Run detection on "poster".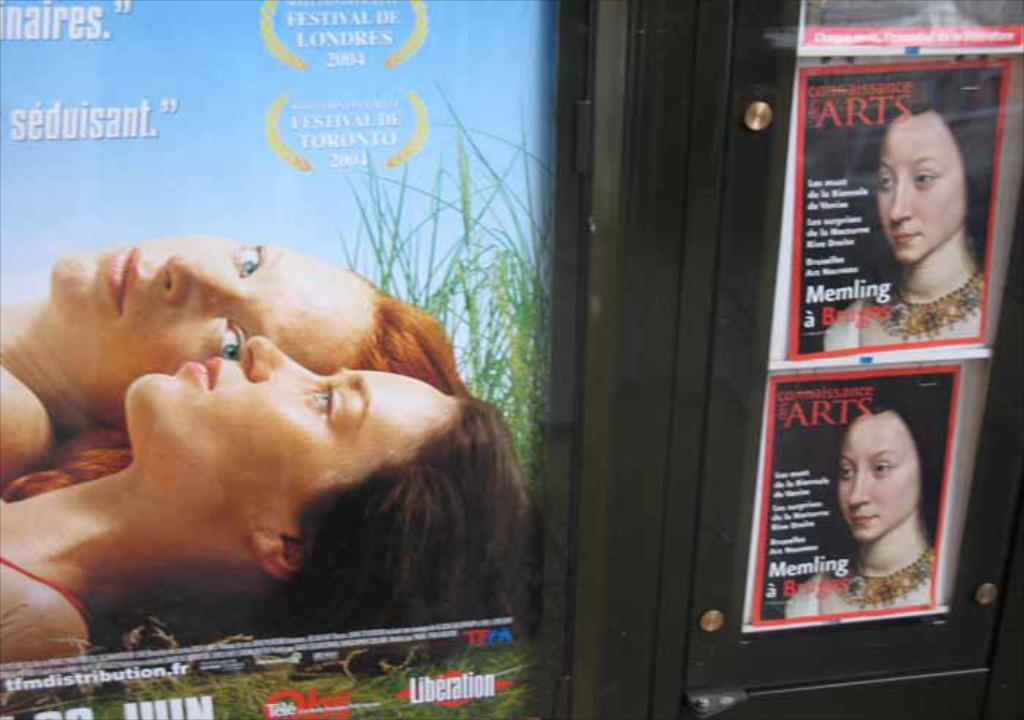
Result: detection(0, 0, 556, 719).
